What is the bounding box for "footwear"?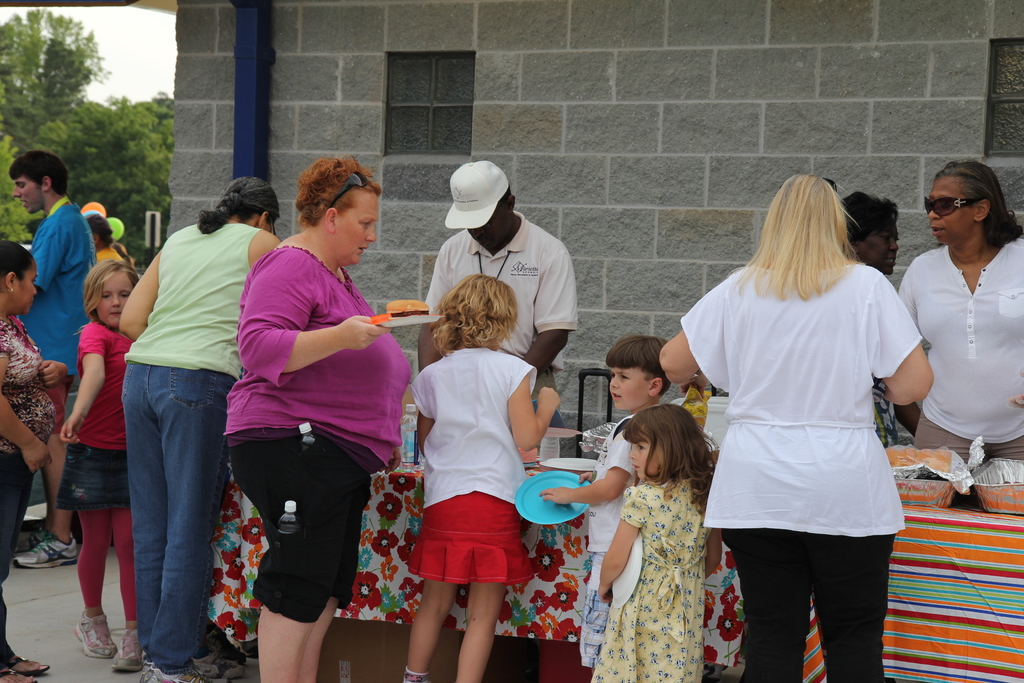
bbox(17, 528, 44, 550).
